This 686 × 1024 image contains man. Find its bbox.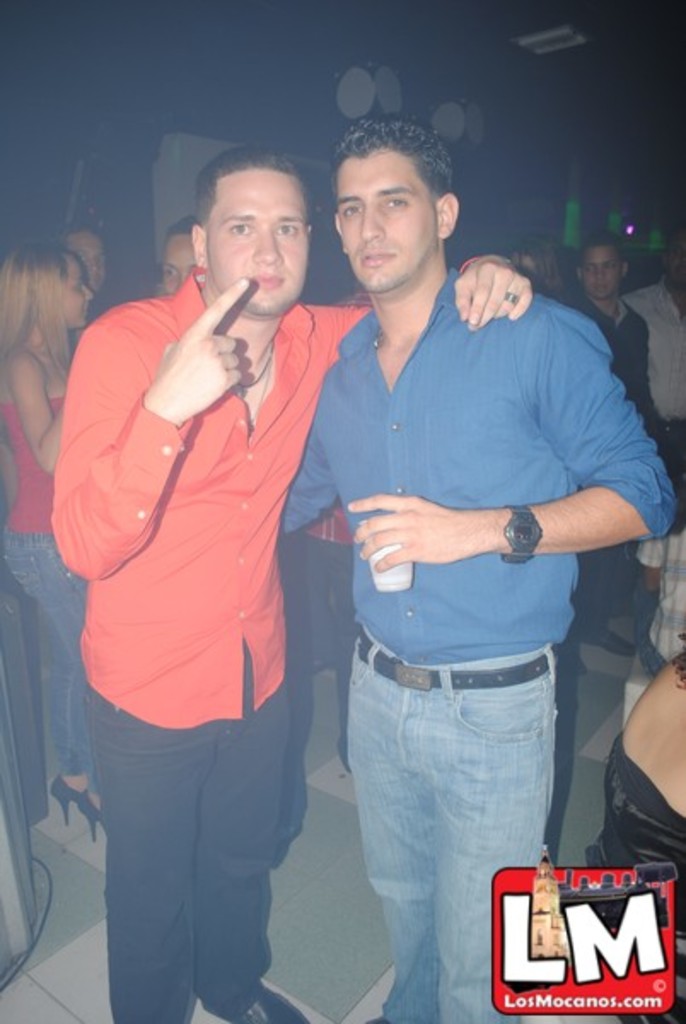
region(162, 218, 222, 299).
